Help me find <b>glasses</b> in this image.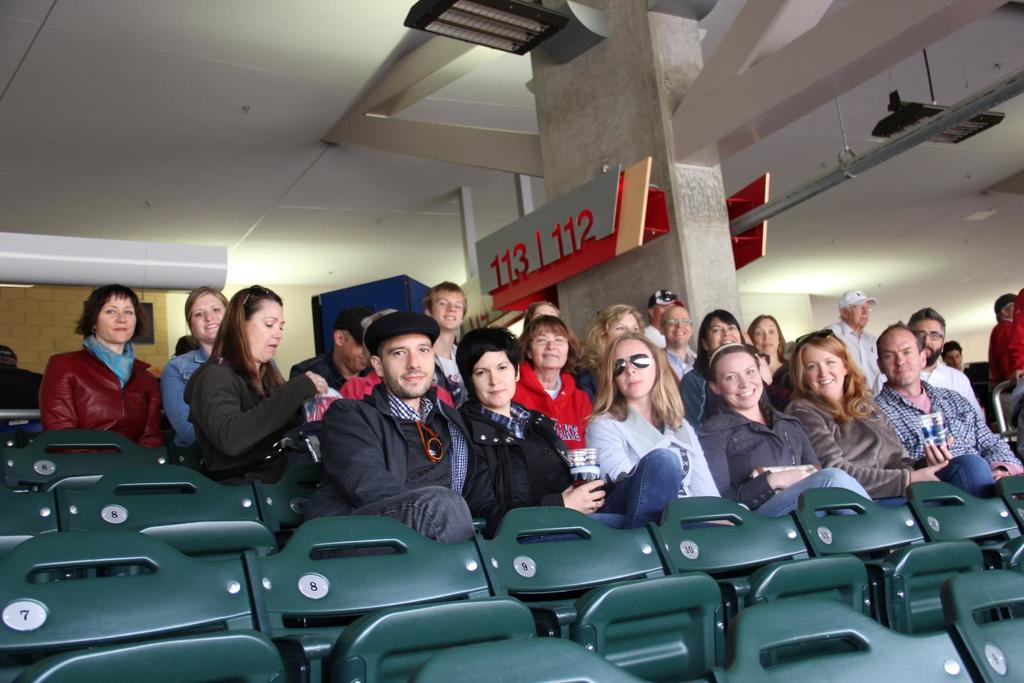
Found it: locate(531, 336, 567, 347).
